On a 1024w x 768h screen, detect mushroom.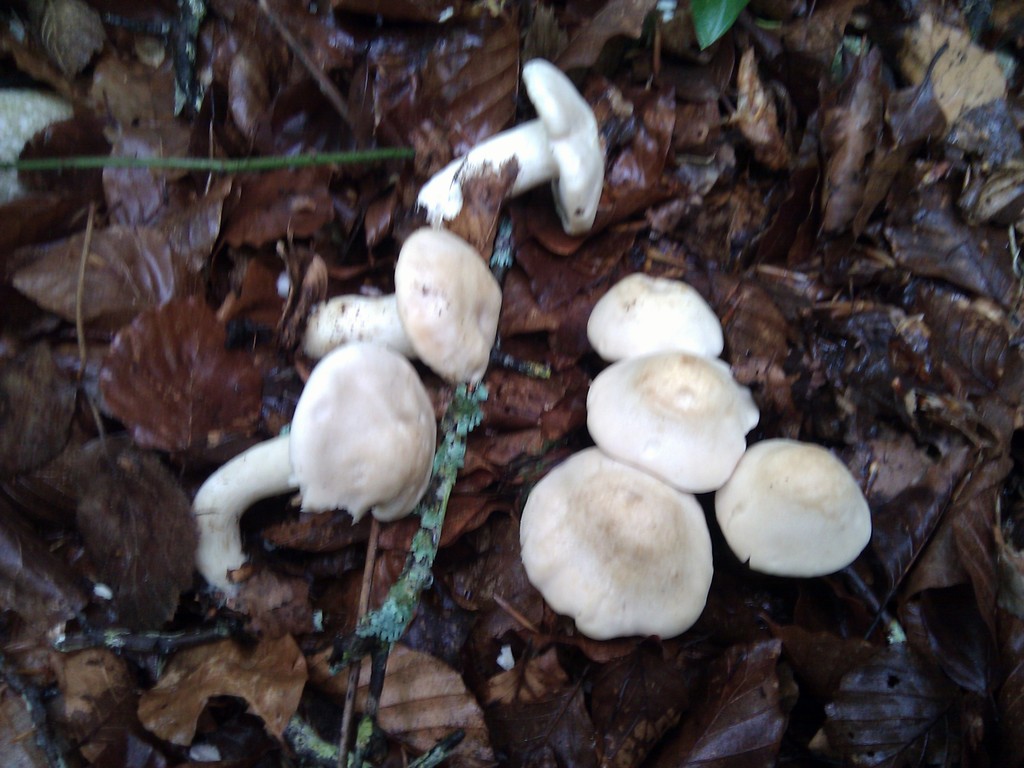
Rect(711, 447, 881, 617).
